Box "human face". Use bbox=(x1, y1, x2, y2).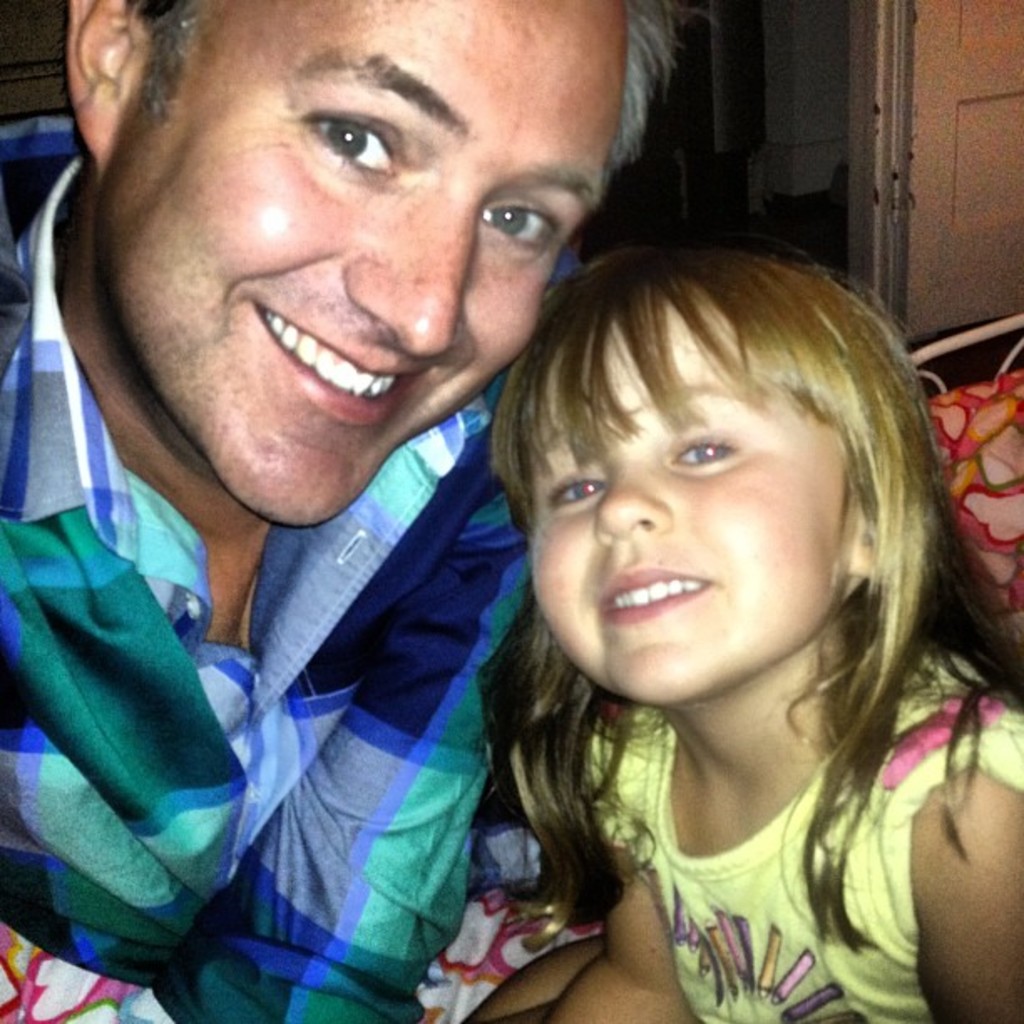
bbox=(105, 0, 629, 529).
